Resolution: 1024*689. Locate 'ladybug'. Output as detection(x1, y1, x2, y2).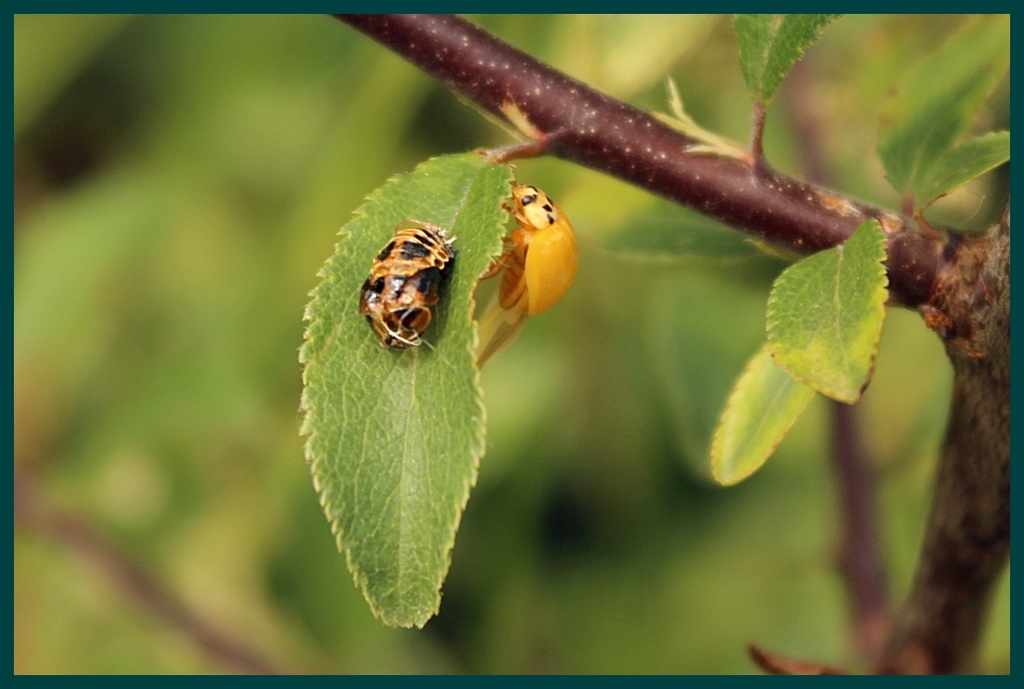
detection(473, 177, 579, 322).
